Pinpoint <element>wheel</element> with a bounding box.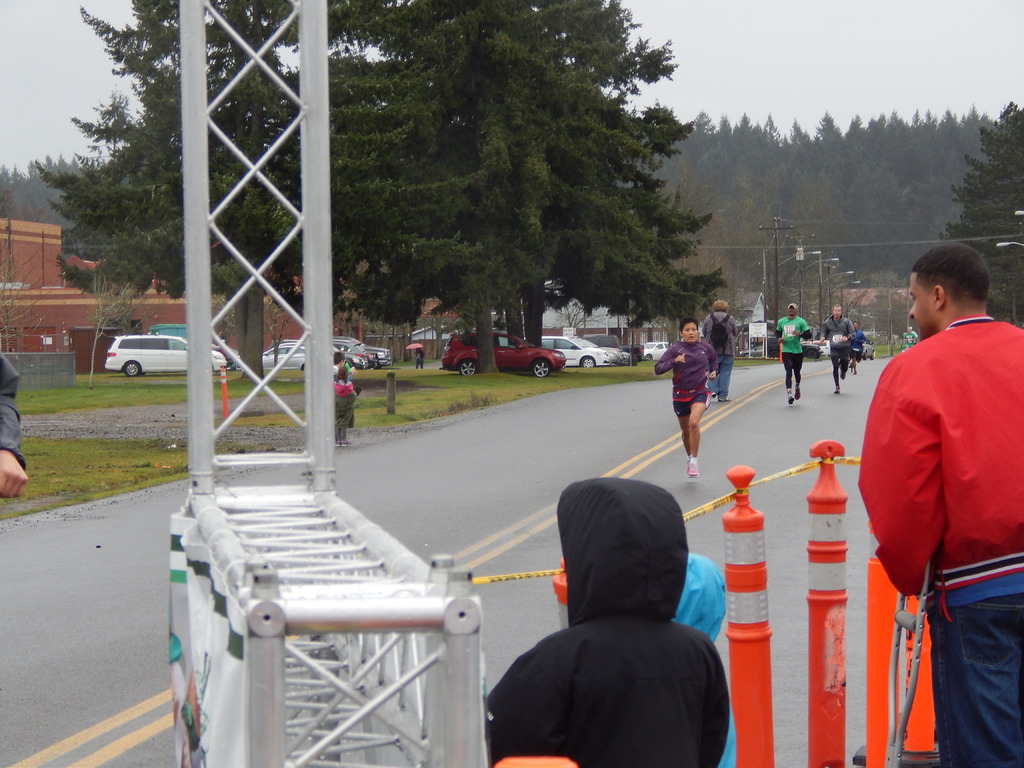
(x1=649, y1=351, x2=654, y2=363).
